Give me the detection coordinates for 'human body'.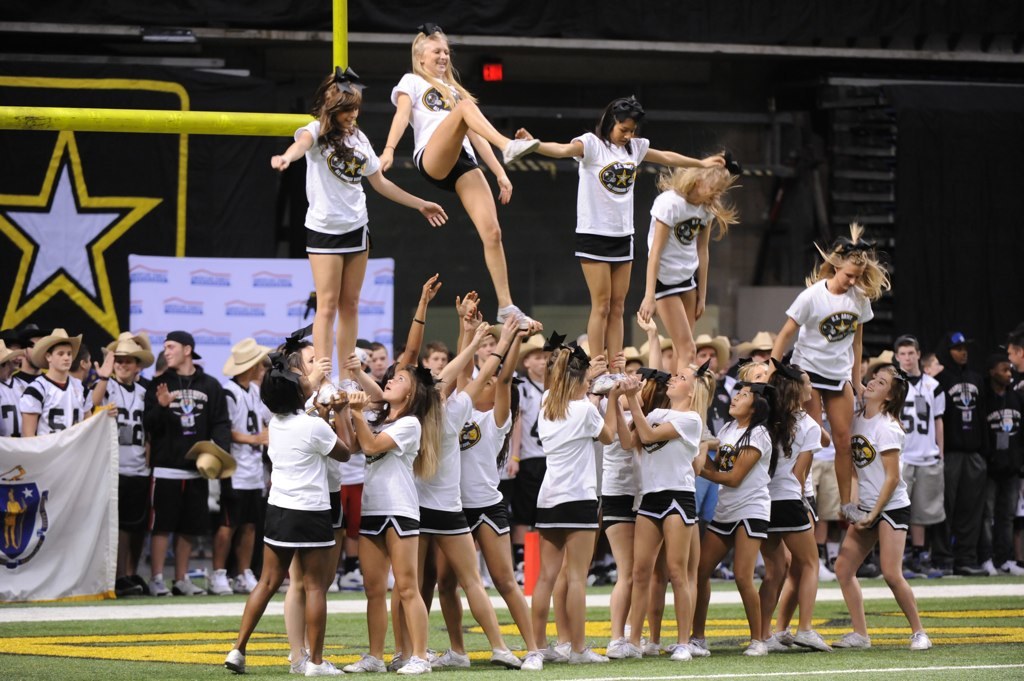
(224, 351, 349, 679).
